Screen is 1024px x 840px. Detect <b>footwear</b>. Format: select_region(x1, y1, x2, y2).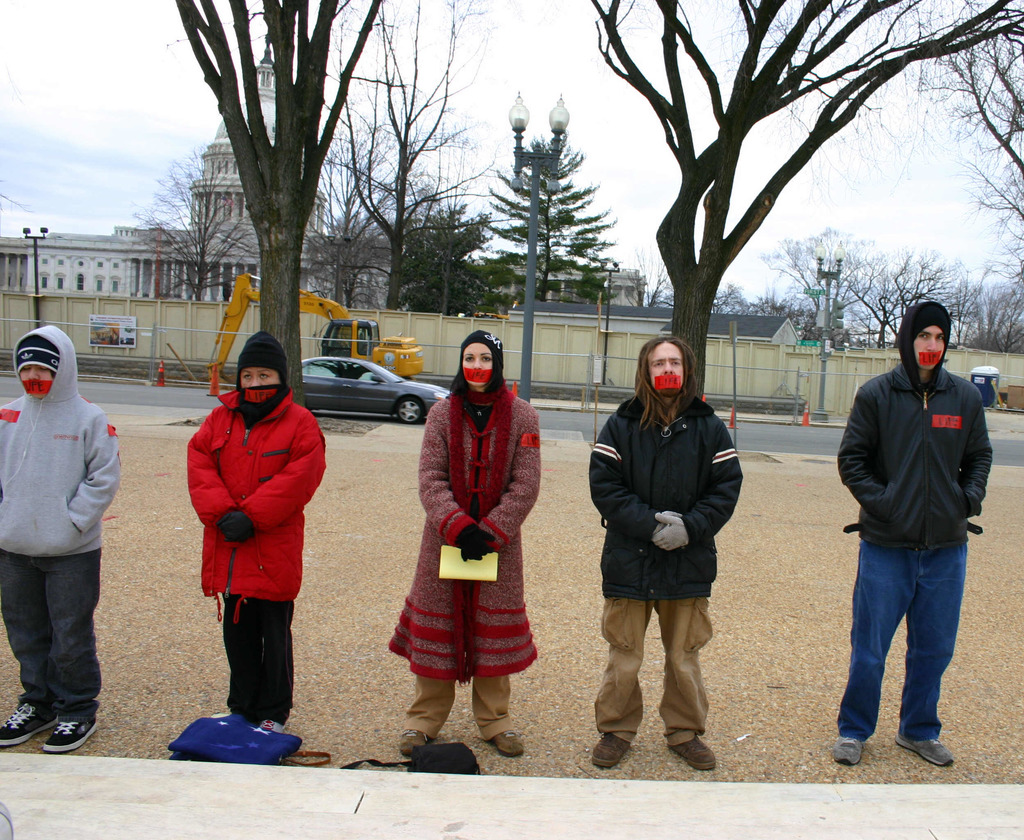
select_region(594, 734, 630, 769).
